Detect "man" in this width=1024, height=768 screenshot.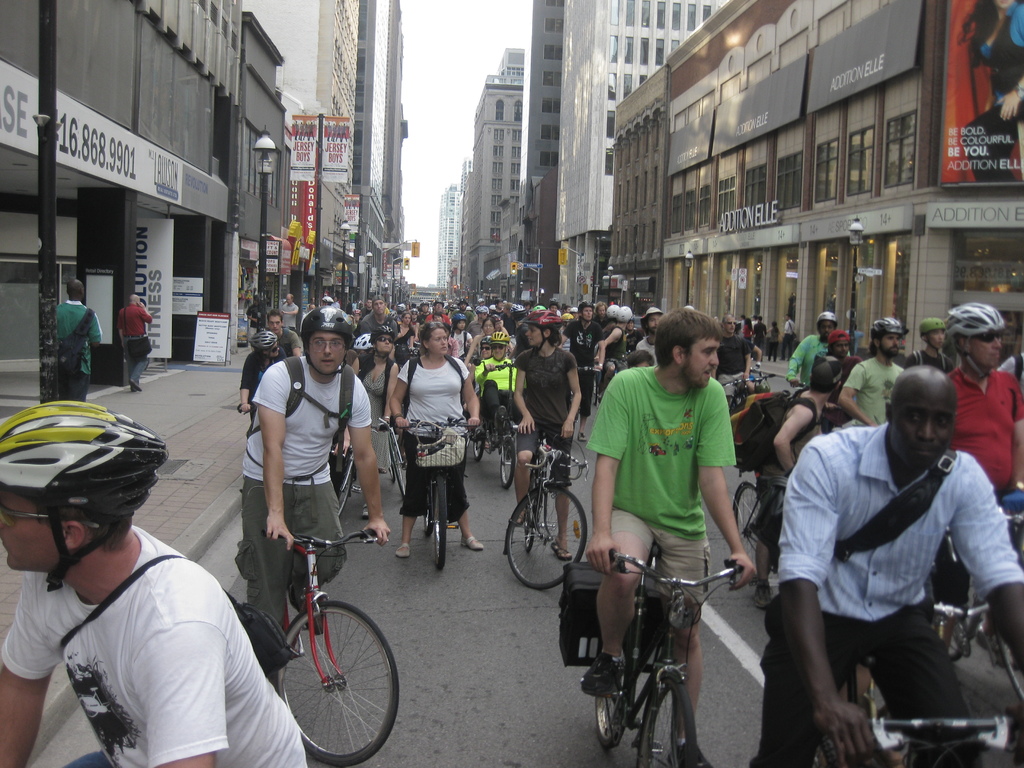
Detection: 929/292/1023/614.
